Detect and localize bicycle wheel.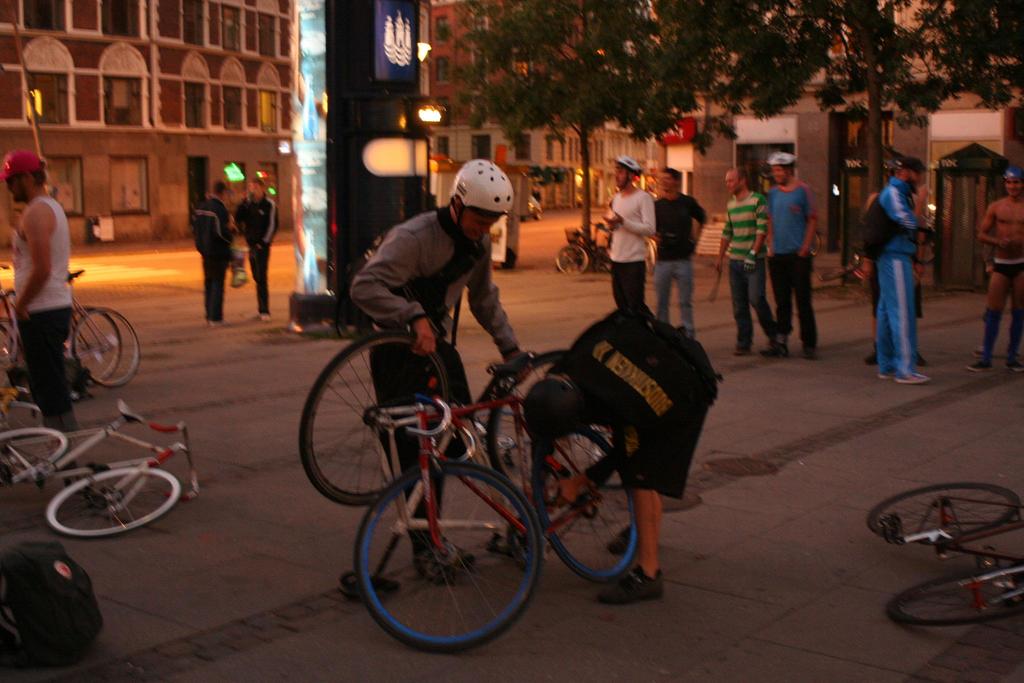
Localized at Rect(554, 243, 588, 276).
